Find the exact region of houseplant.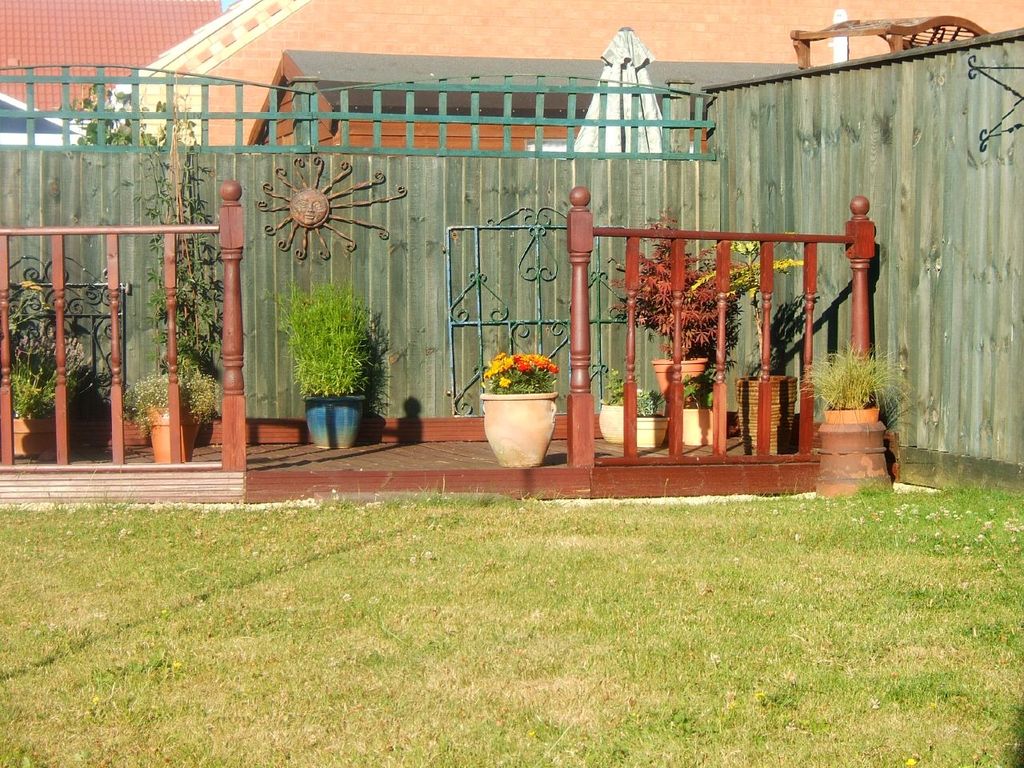
Exact region: bbox=(478, 346, 563, 466).
